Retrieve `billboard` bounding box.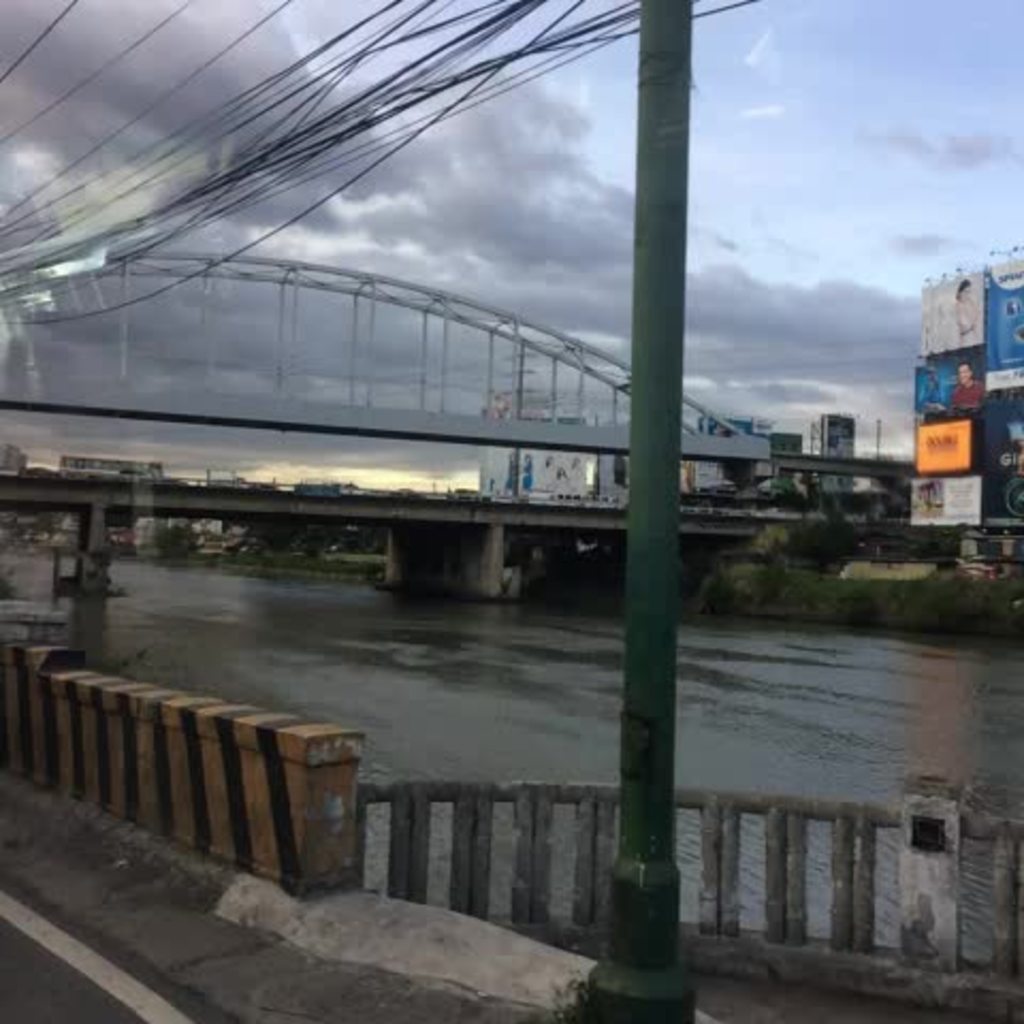
Bounding box: bbox(913, 425, 979, 467).
